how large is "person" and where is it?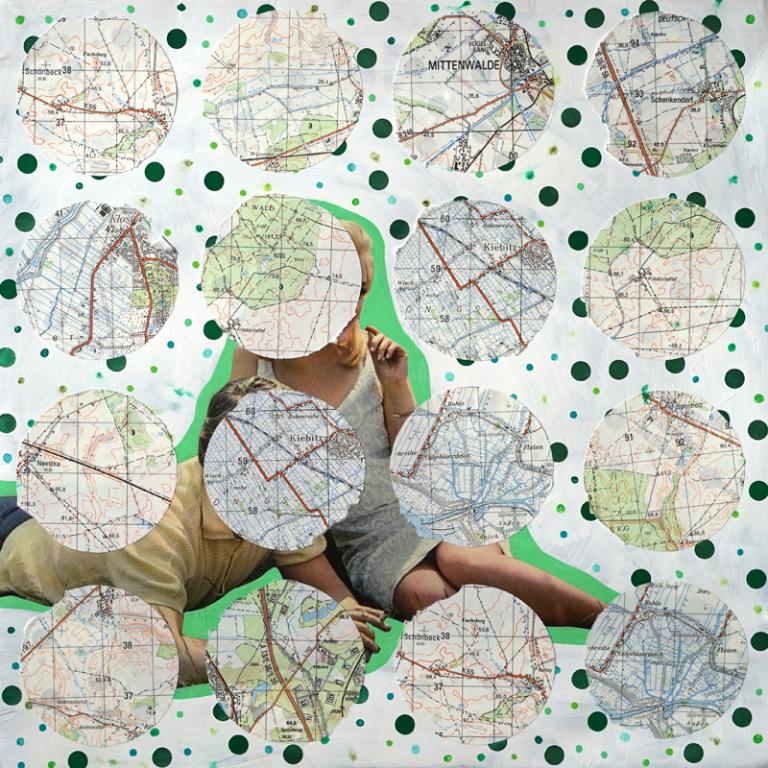
Bounding box: locate(0, 375, 393, 689).
